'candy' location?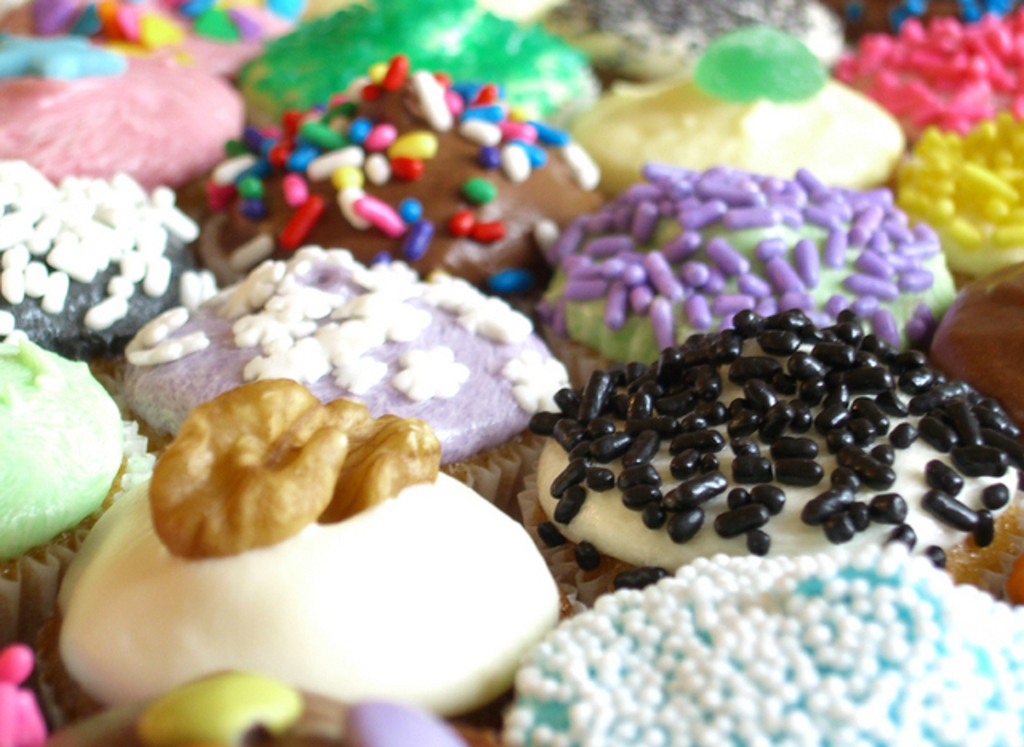
x1=0, y1=0, x2=1022, y2=745
